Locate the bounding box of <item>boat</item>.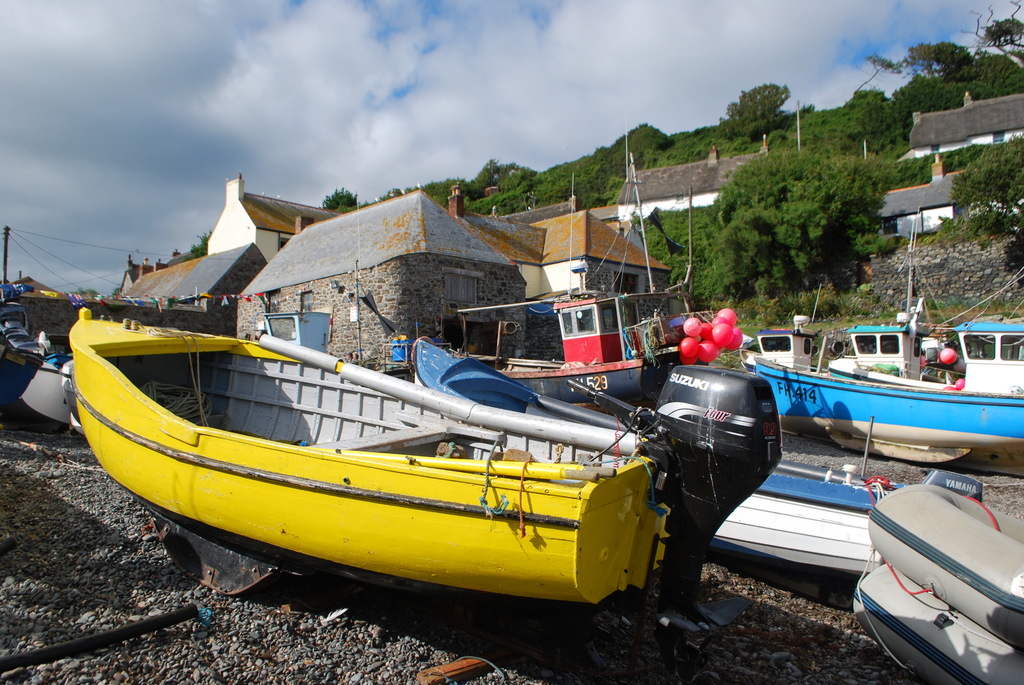
Bounding box: (854,484,1023,684).
